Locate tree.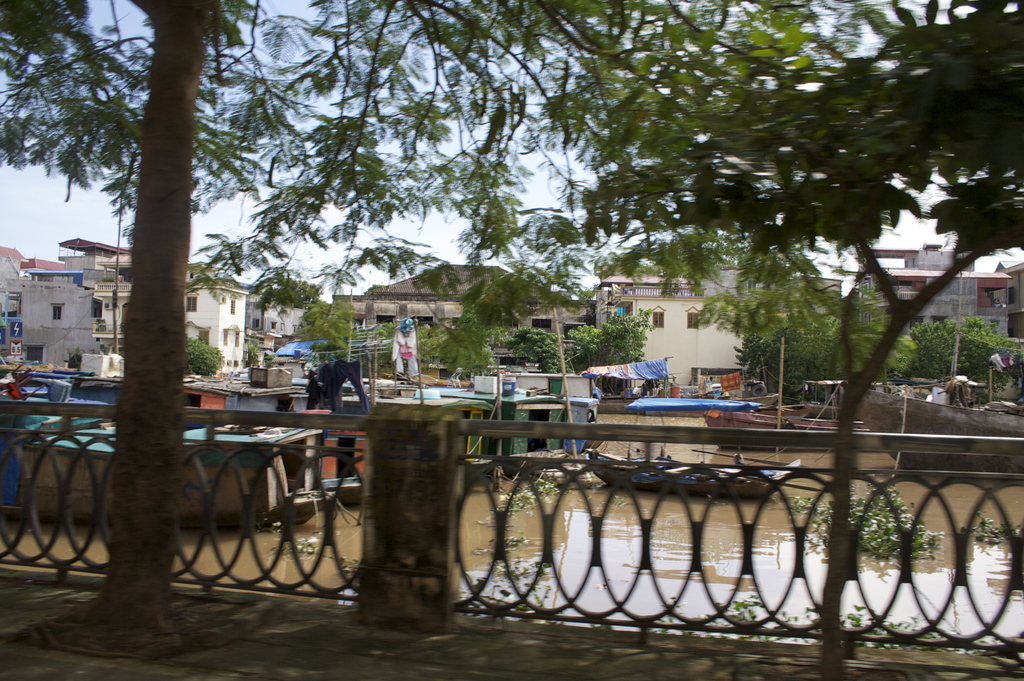
Bounding box: rect(907, 318, 1018, 406).
